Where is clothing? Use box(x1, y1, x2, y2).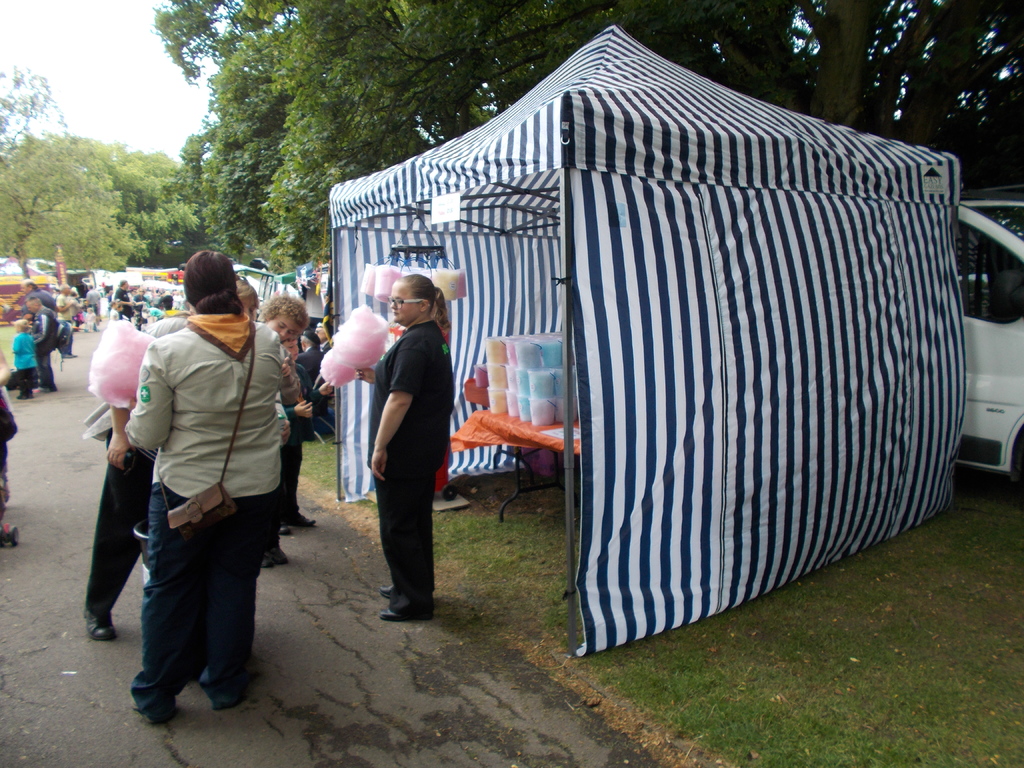
box(365, 321, 461, 614).
